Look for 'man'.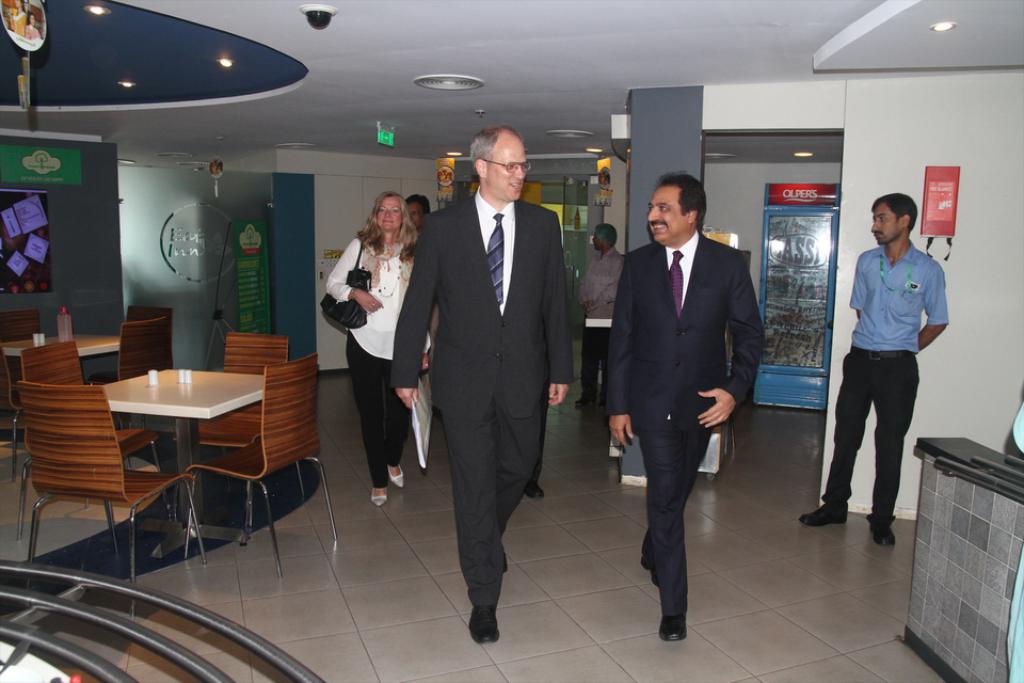
Found: (x1=608, y1=177, x2=768, y2=654).
